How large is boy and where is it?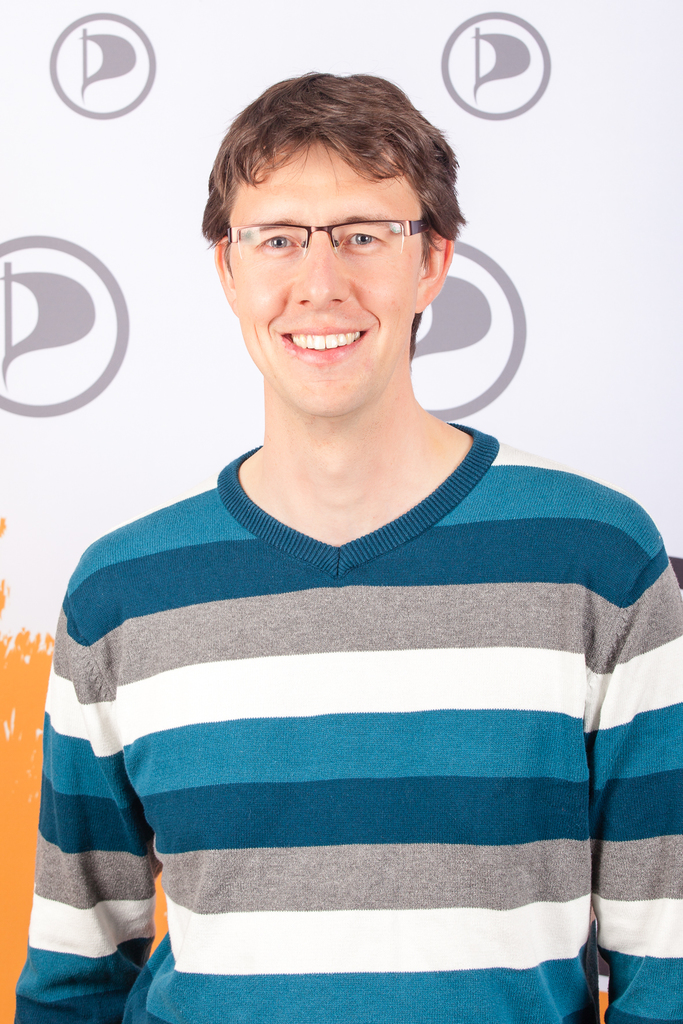
Bounding box: x1=15, y1=70, x2=682, y2=1023.
